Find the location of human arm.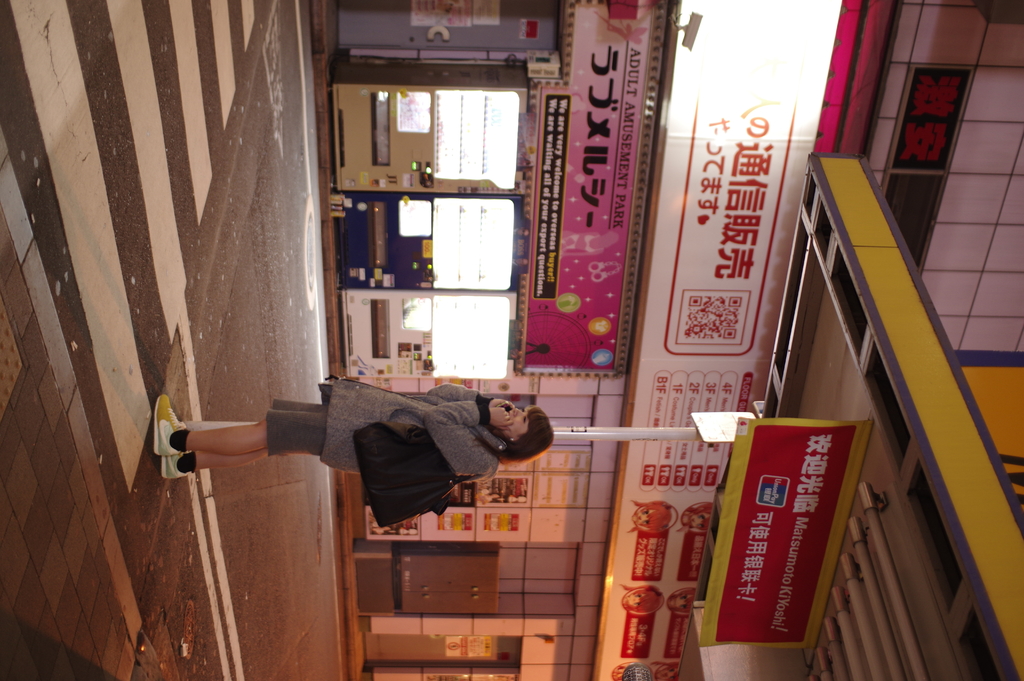
Location: x1=424 y1=399 x2=509 y2=481.
